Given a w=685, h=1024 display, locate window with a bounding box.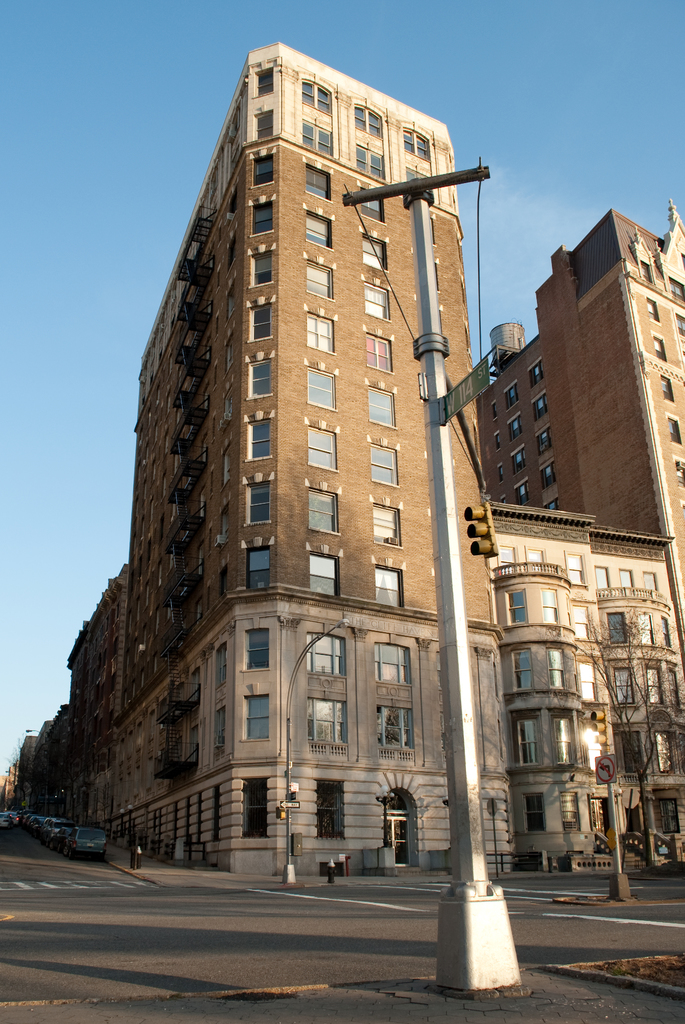
Located: {"x1": 305, "y1": 486, "x2": 338, "y2": 533}.
